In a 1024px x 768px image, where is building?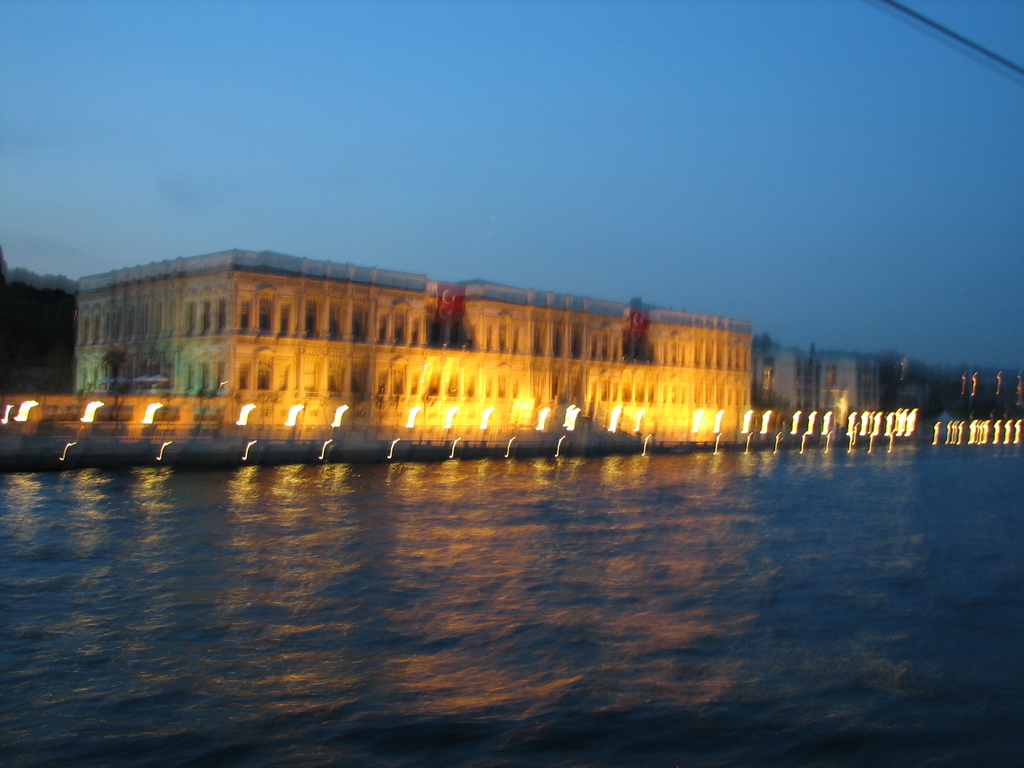
(x1=758, y1=346, x2=885, y2=425).
